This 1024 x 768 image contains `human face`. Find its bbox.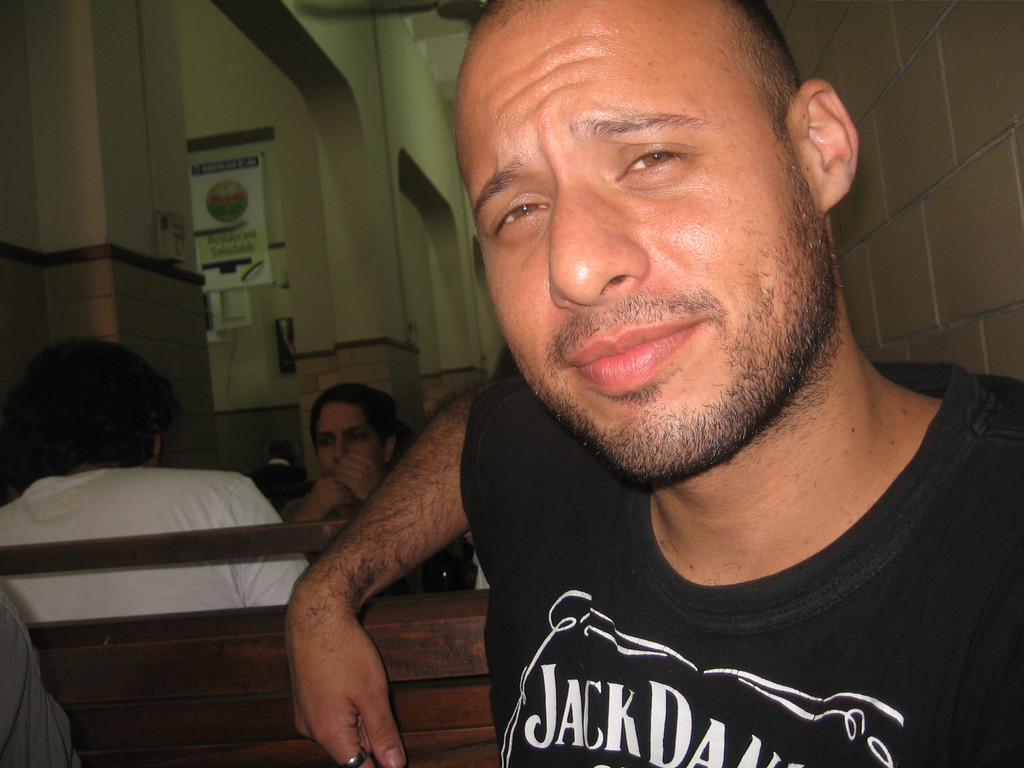
bbox(316, 400, 381, 477).
